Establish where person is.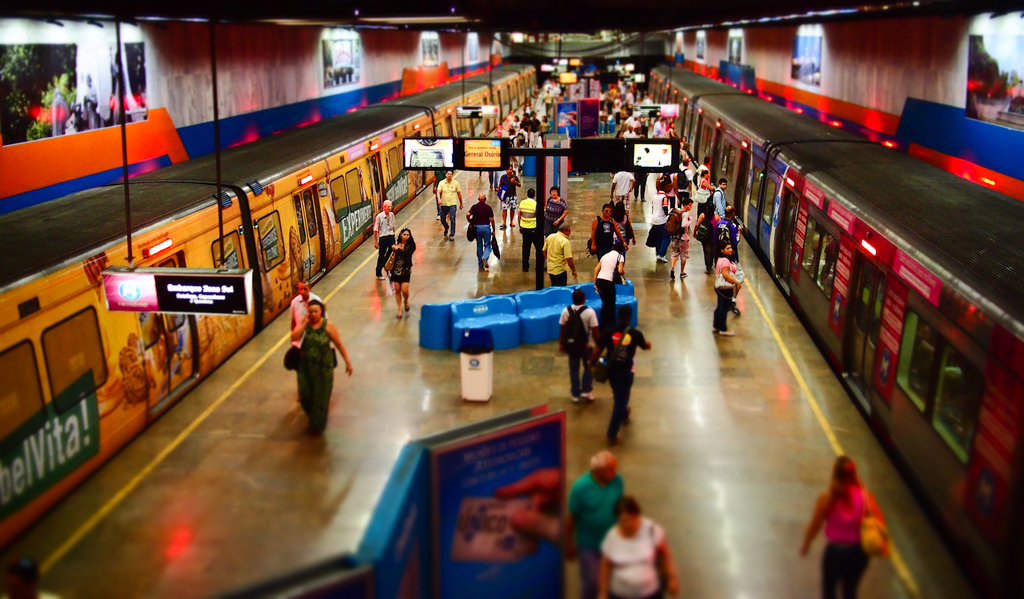
Established at (693,155,710,190).
